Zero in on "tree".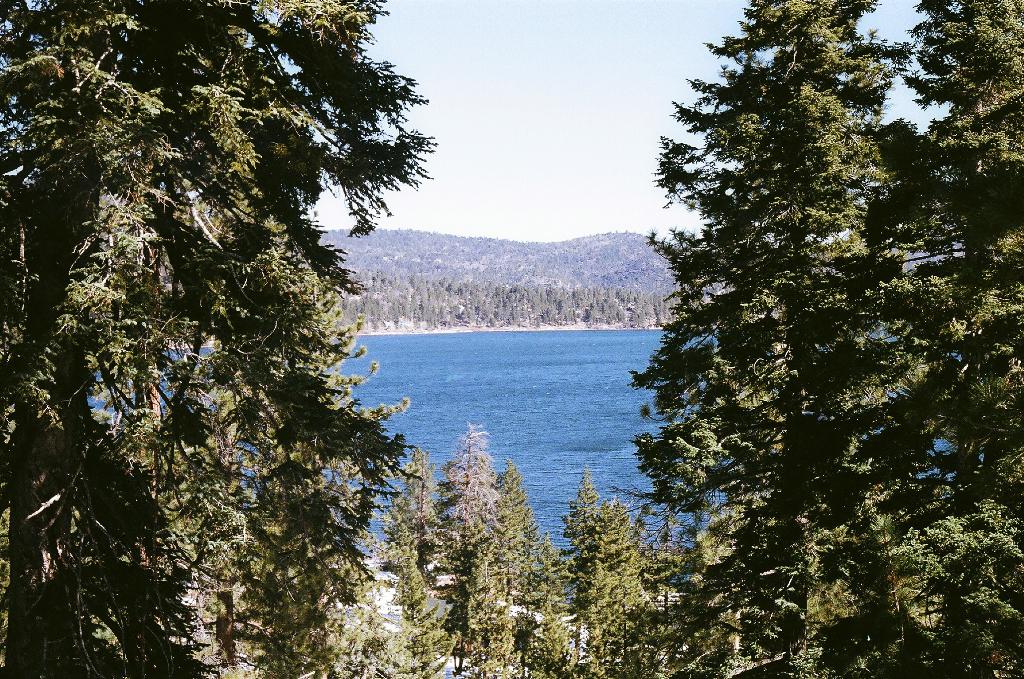
Zeroed in: bbox=[19, 0, 463, 648].
